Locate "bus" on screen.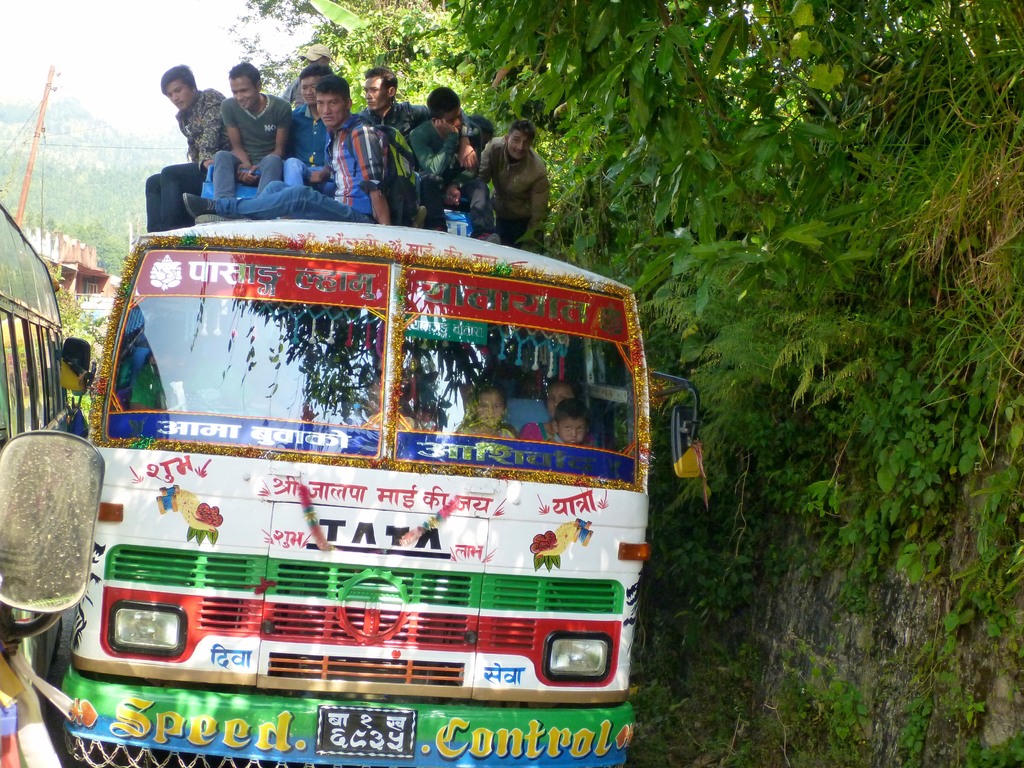
On screen at detection(0, 207, 74, 467).
